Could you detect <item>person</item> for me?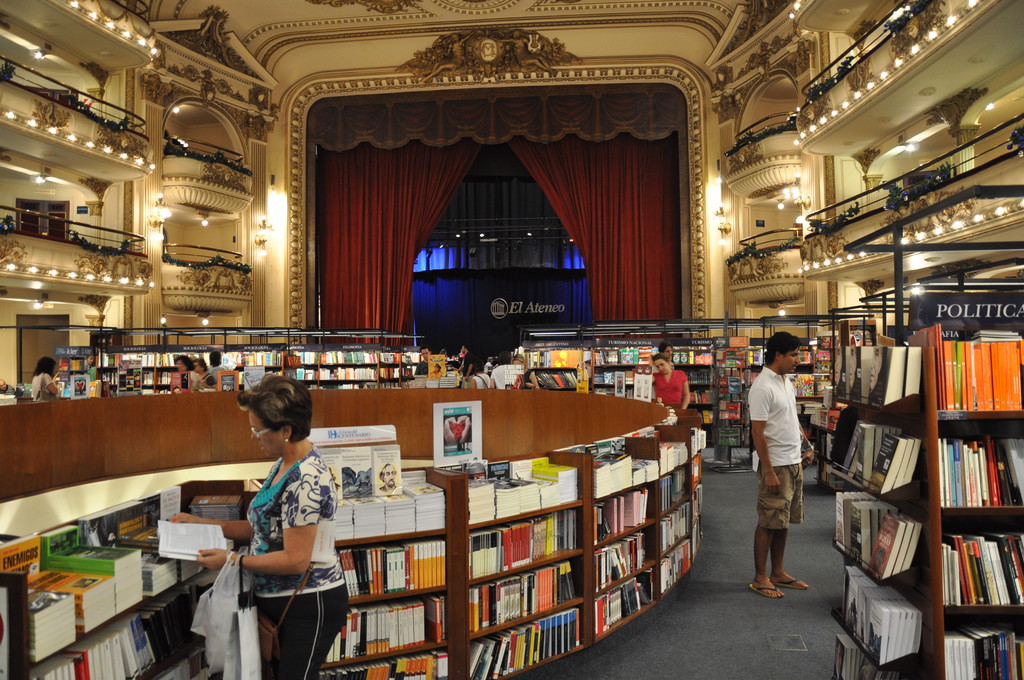
Detection result: x1=380, y1=462, x2=401, y2=494.
